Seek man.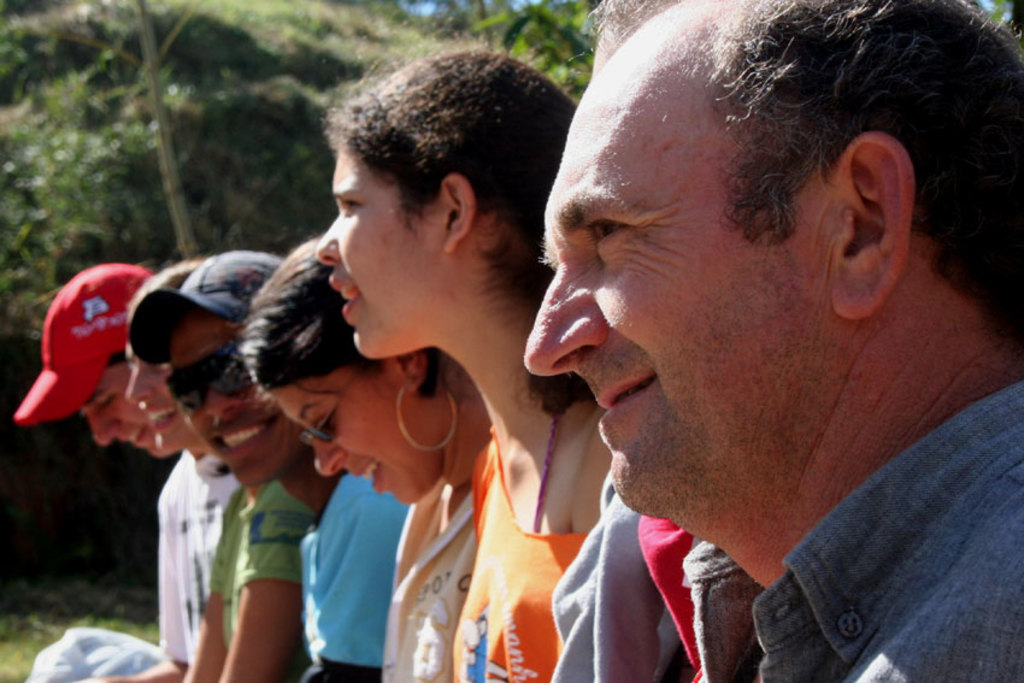
box=[425, 0, 1023, 677].
